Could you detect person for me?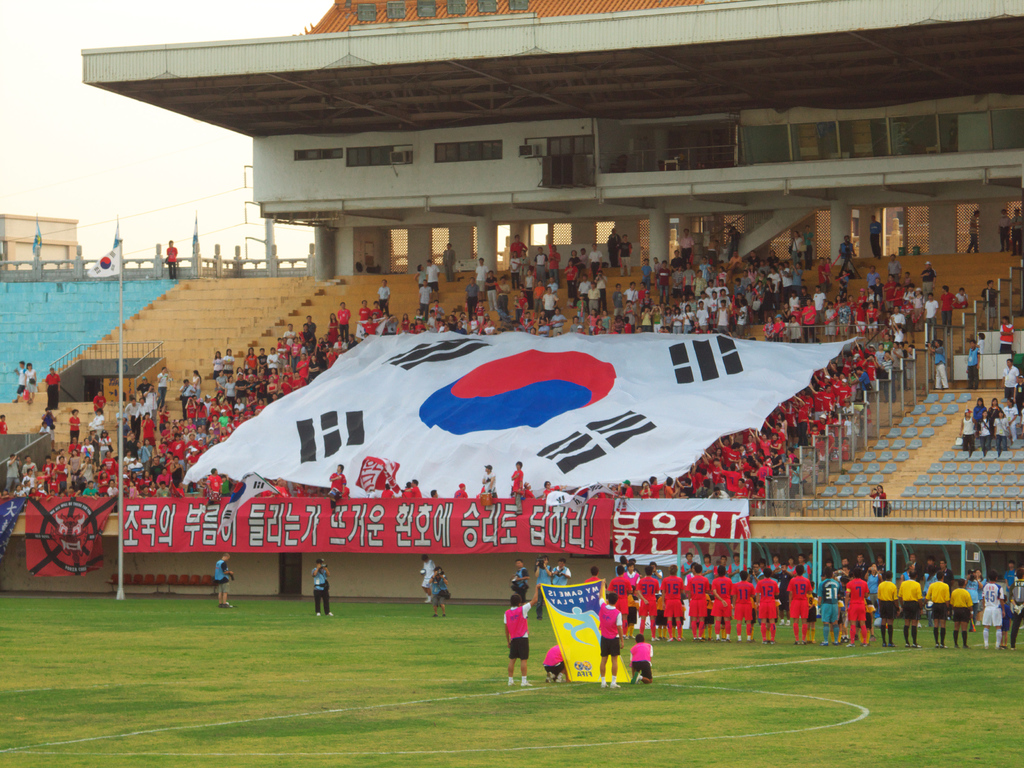
Detection result: locate(90, 392, 106, 415).
